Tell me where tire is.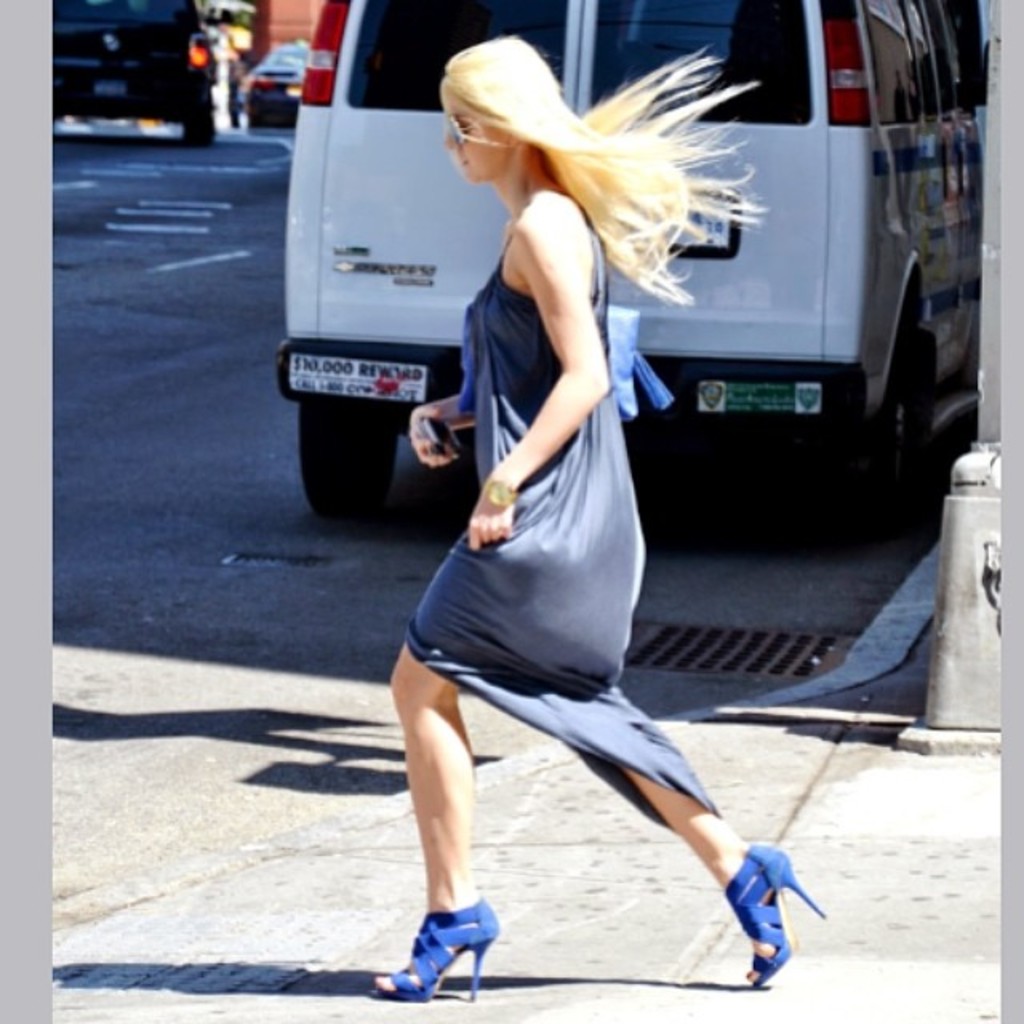
tire is at {"x1": 178, "y1": 106, "x2": 221, "y2": 142}.
